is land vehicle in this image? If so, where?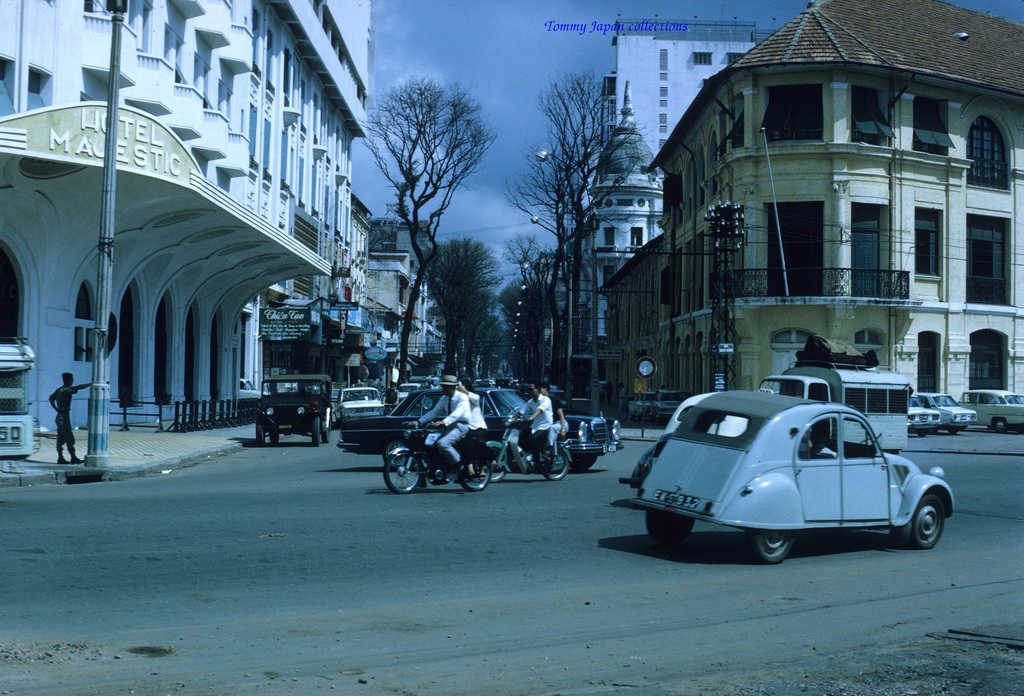
Yes, at (left=483, top=413, right=568, bottom=478).
